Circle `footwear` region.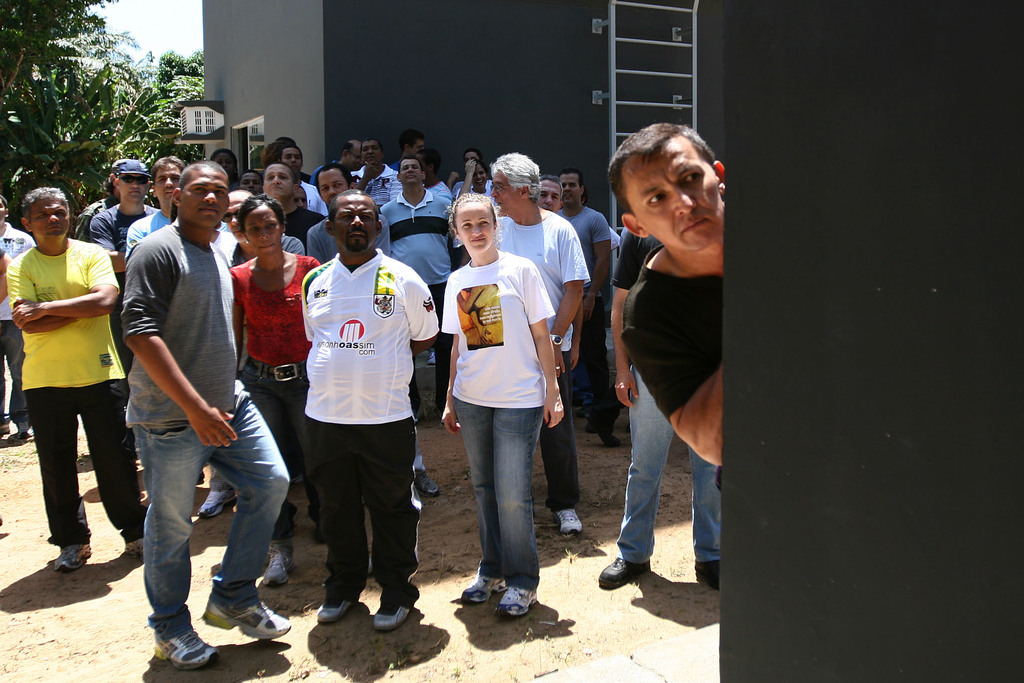
Region: [0, 416, 12, 430].
